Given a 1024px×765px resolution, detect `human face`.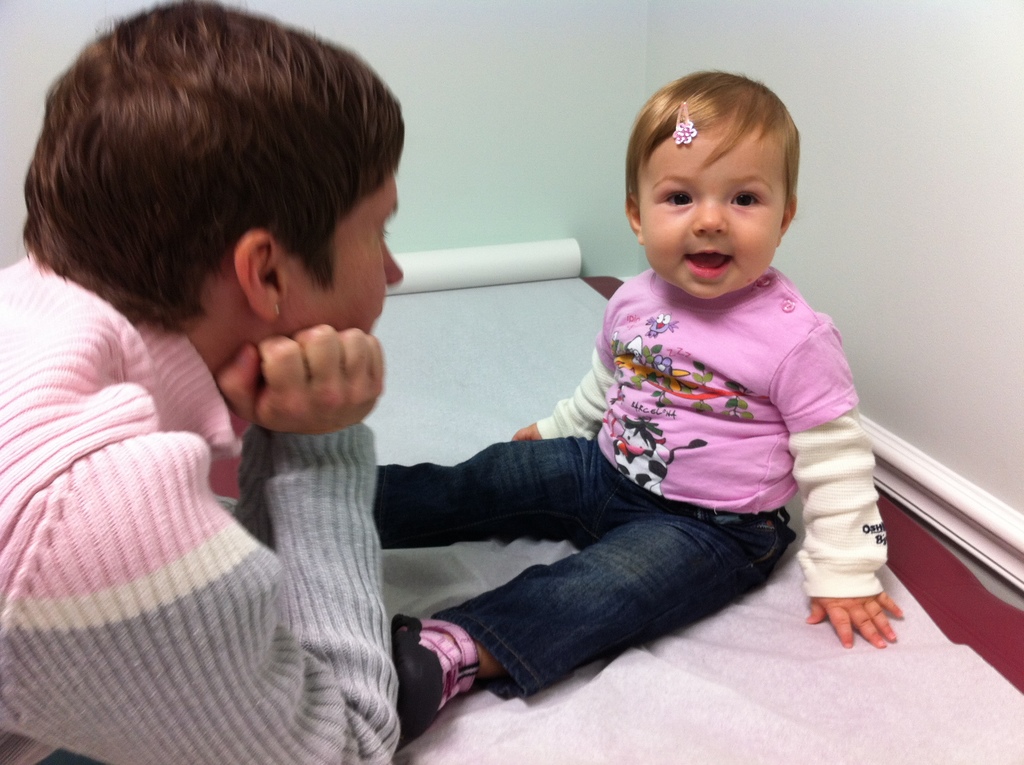
rect(276, 173, 408, 331).
